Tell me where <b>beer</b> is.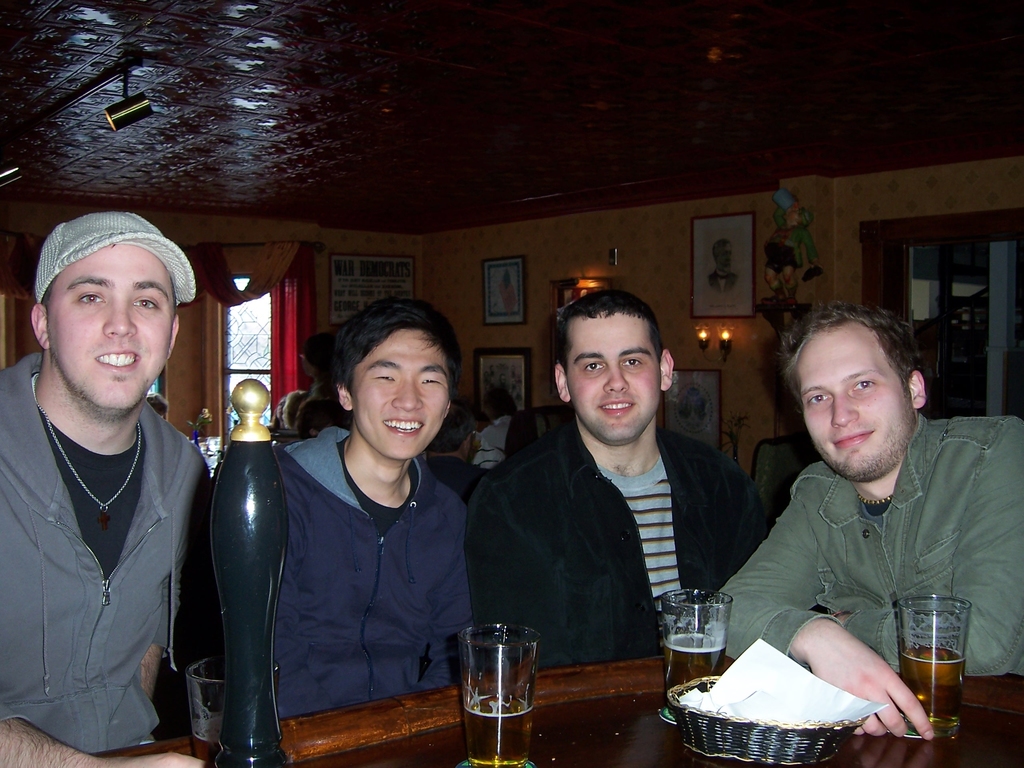
<b>beer</b> is at (463, 691, 531, 767).
